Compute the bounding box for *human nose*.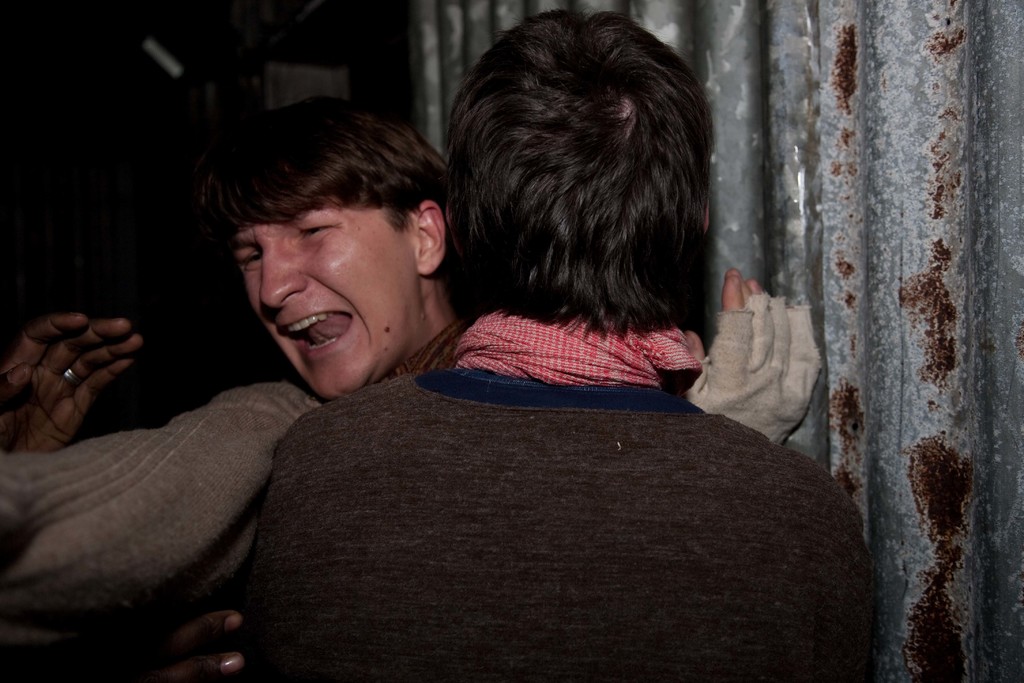
bbox=(243, 232, 306, 306).
